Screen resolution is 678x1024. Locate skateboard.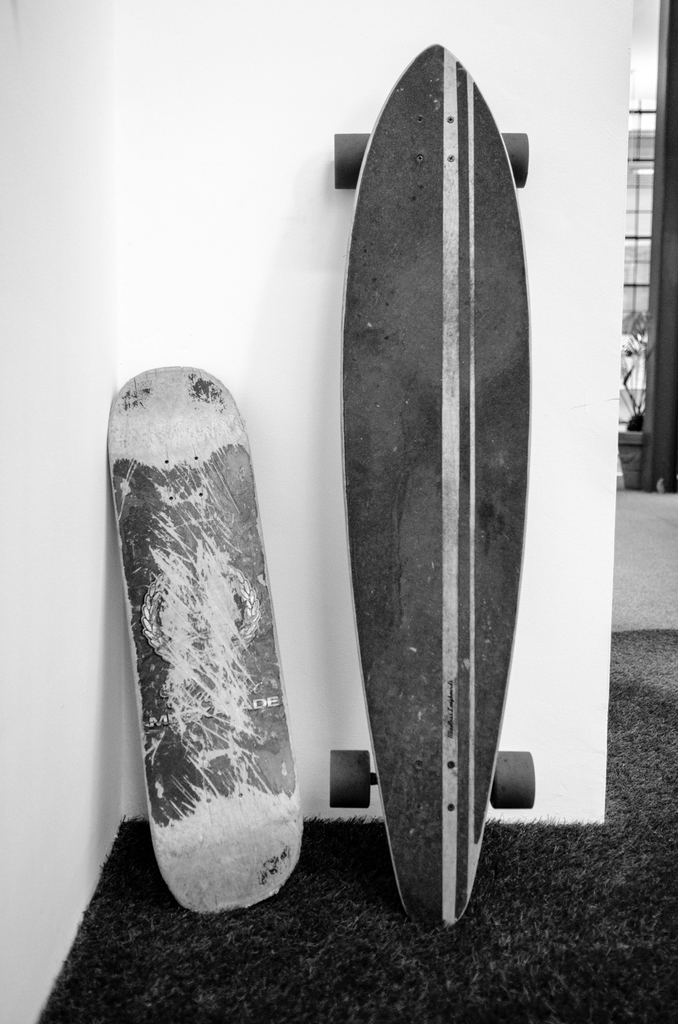
(x1=326, y1=39, x2=543, y2=927).
